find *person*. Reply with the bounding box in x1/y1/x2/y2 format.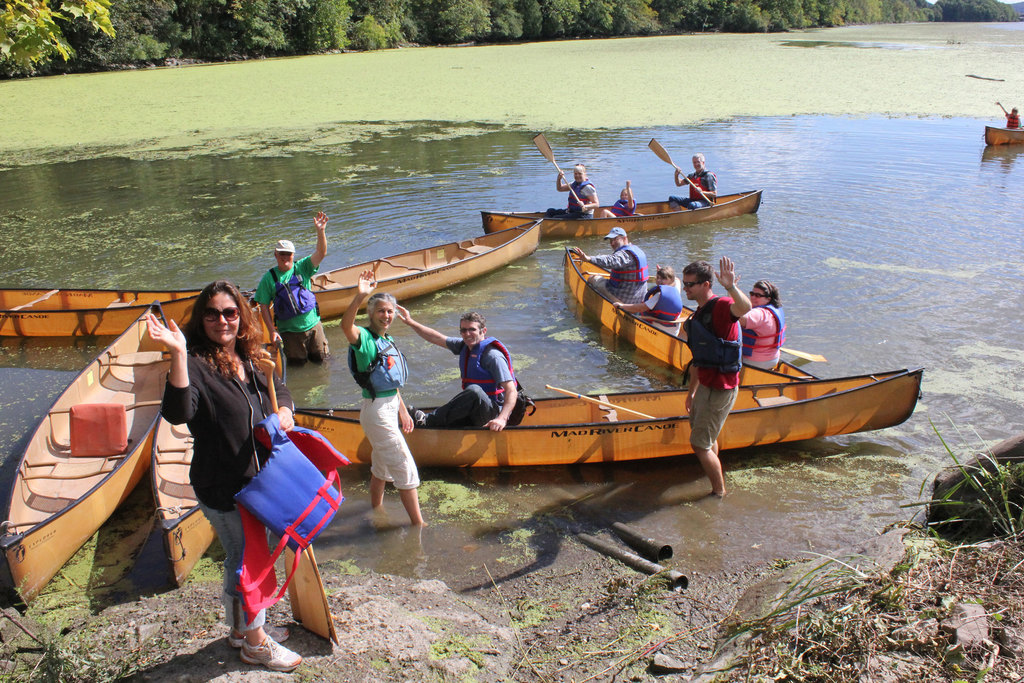
615/265/686/340.
